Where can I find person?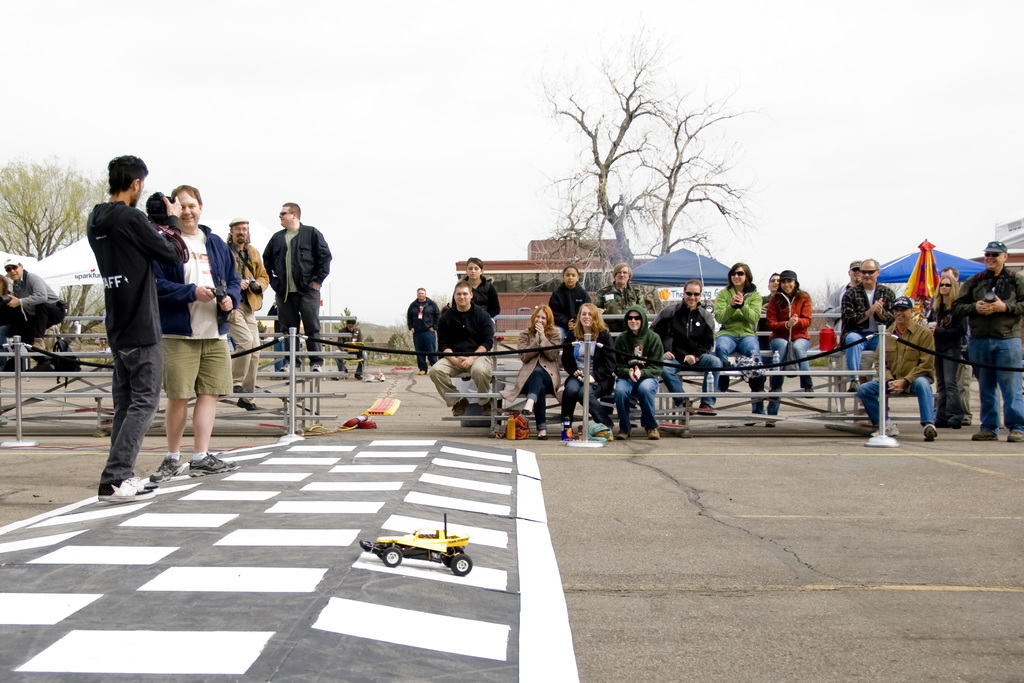
You can find it at (x1=89, y1=154, x2=189, y2=504).
